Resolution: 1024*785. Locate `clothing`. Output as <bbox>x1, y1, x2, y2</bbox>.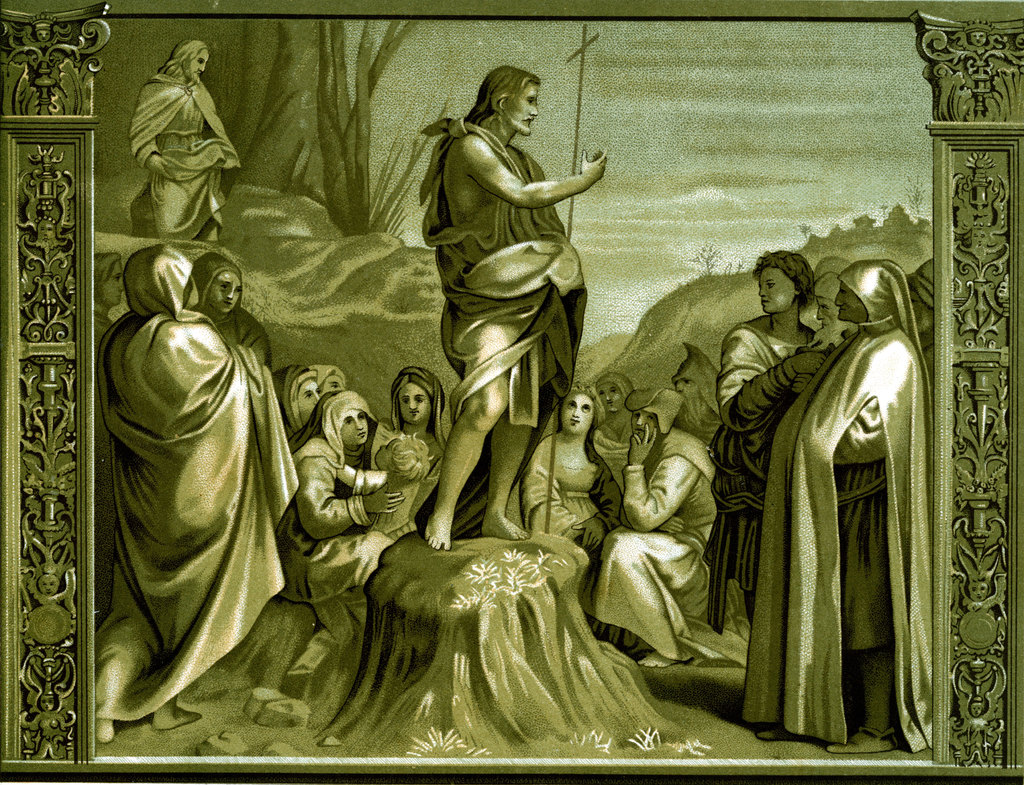
<bbox>916, 255, 938, 385</bbox>.
